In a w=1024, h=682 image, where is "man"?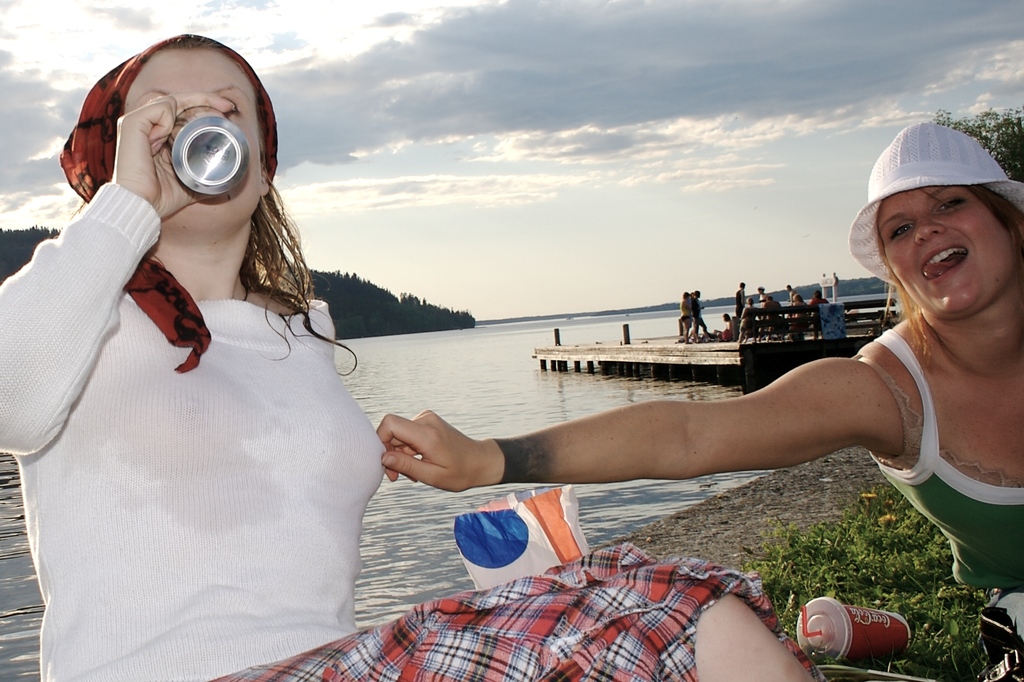
crop(690, 287, 710, 346).
